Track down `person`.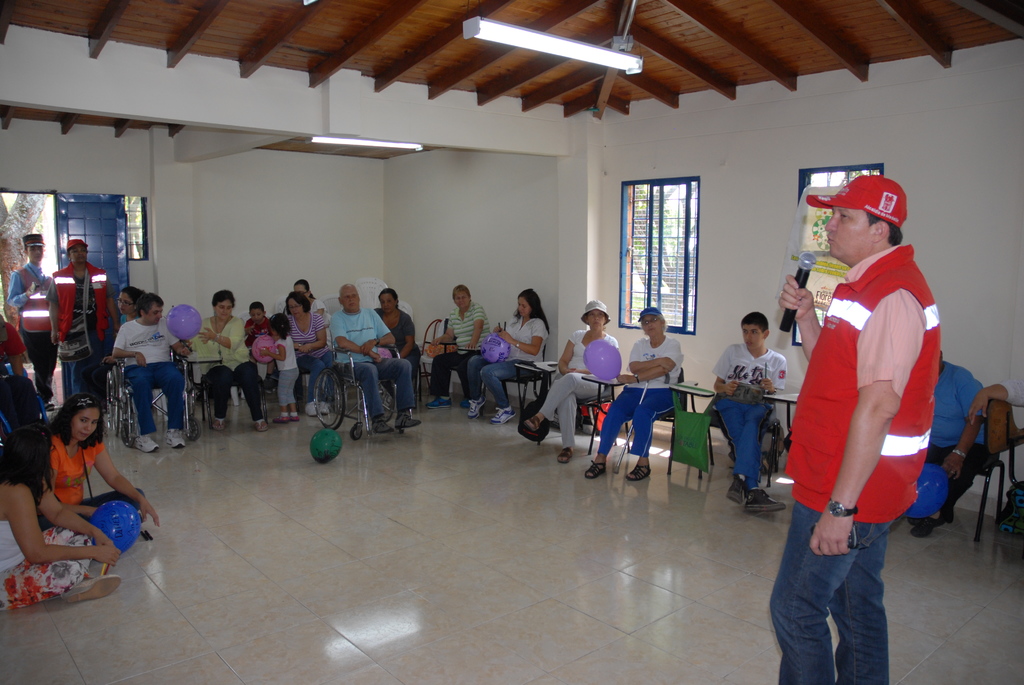
Tracked to crop(0, 313, 29, 376).
